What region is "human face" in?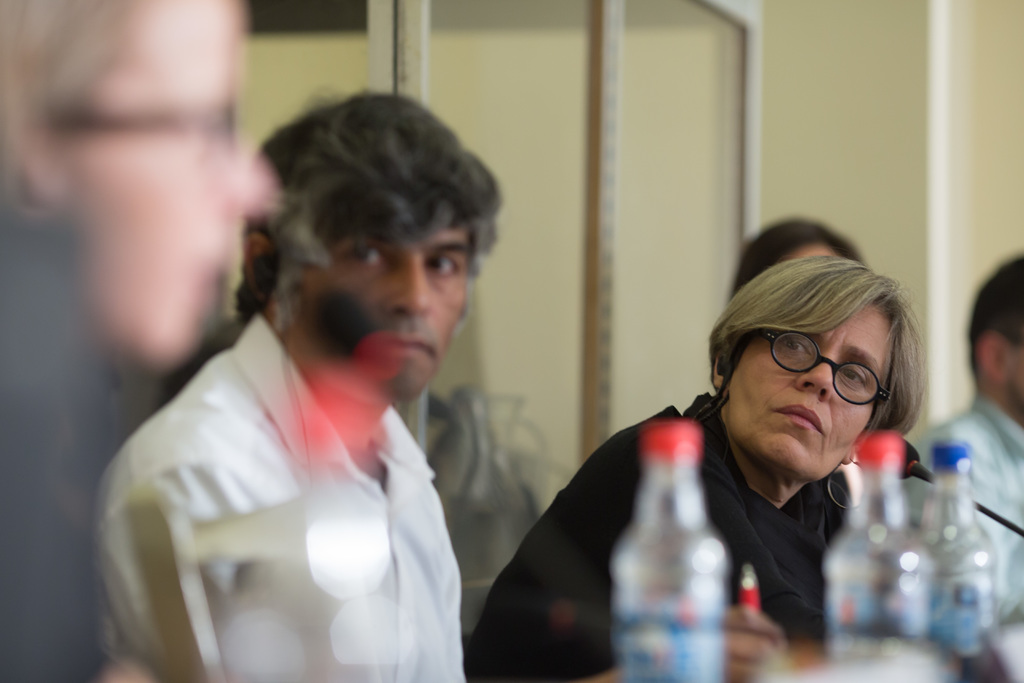
(303, 229, 463, 394).
